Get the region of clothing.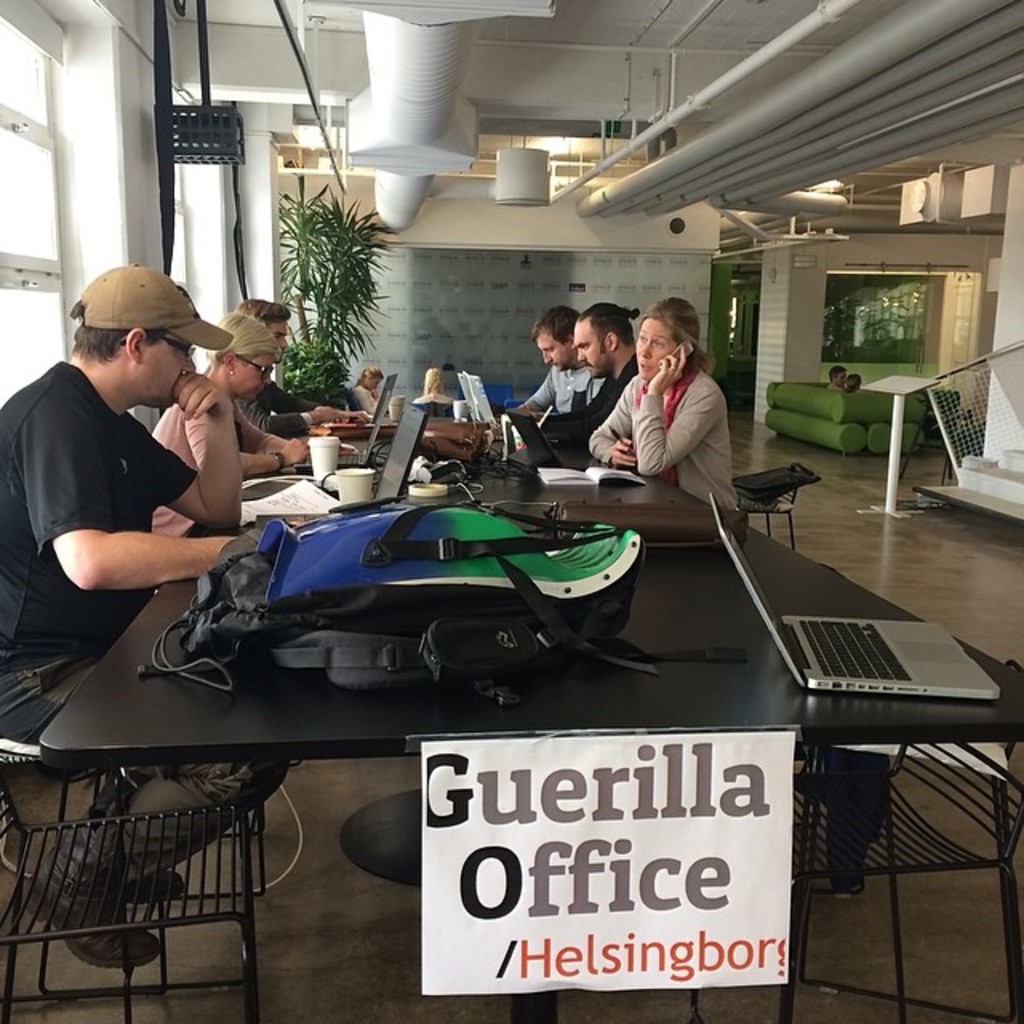
BBox(528, 363, 602, 454).
